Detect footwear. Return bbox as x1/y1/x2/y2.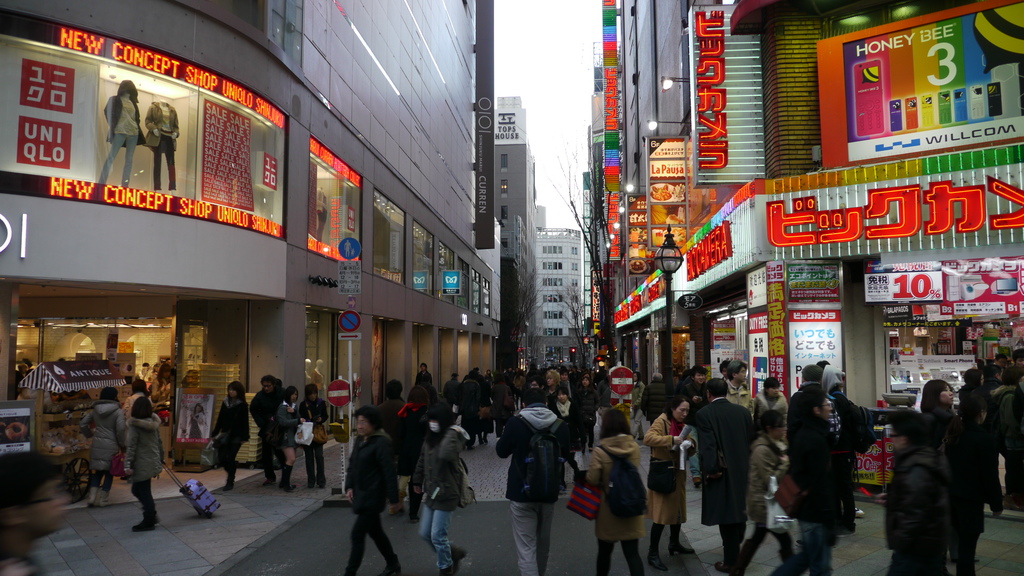
670/537/692/553.
